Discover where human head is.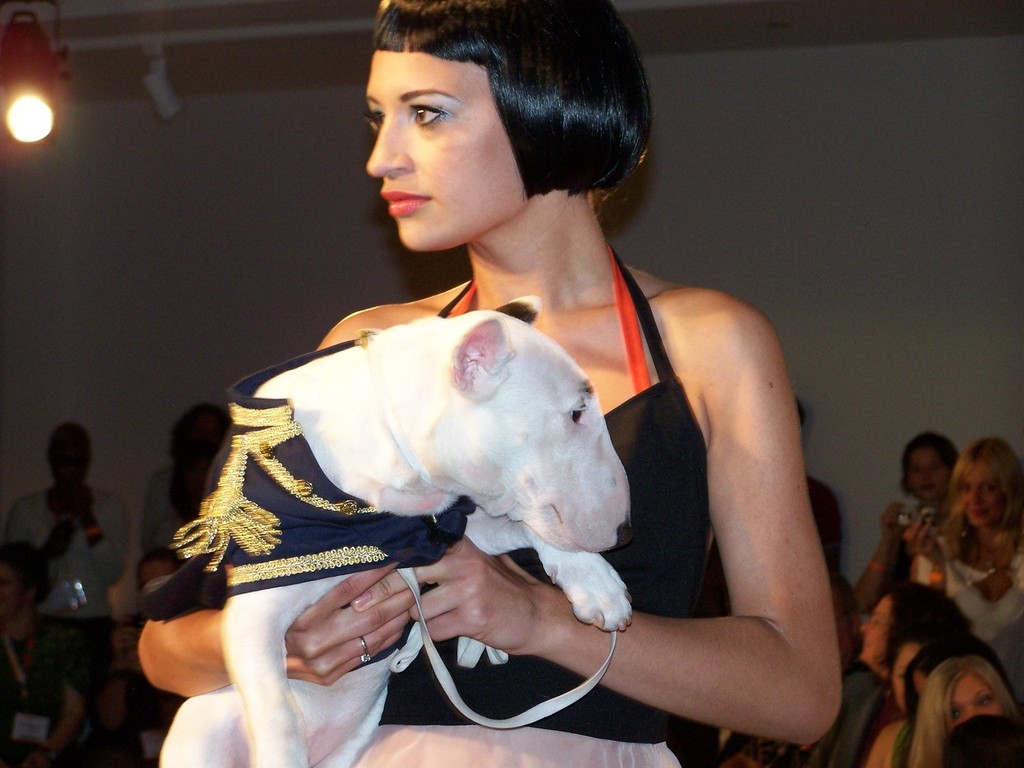
Discovered at <region>940, 715, 1023, 767</region>.
